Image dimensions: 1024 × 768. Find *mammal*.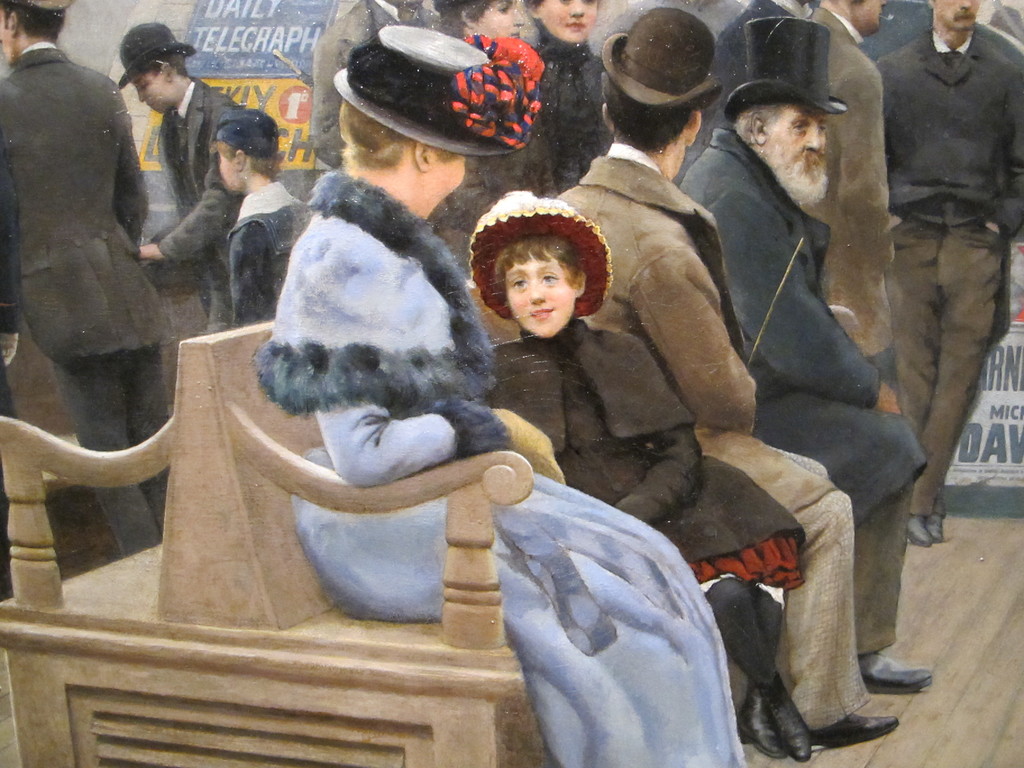
locate(209, 98, 312, 324).
